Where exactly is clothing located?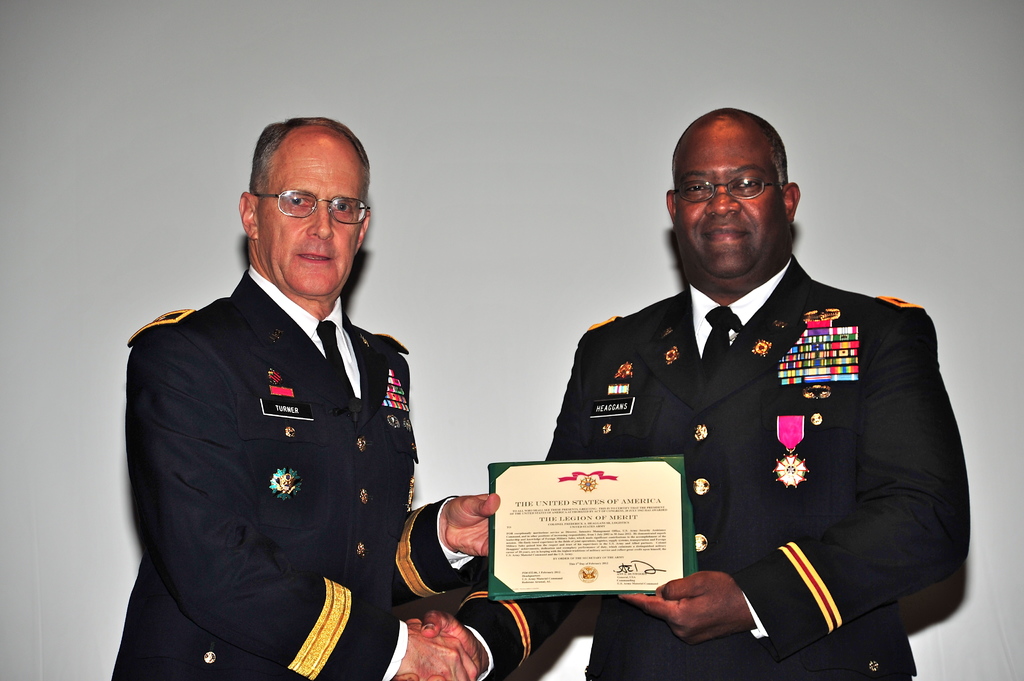
Its bounding box is <box>110,267,477,680</box>.
